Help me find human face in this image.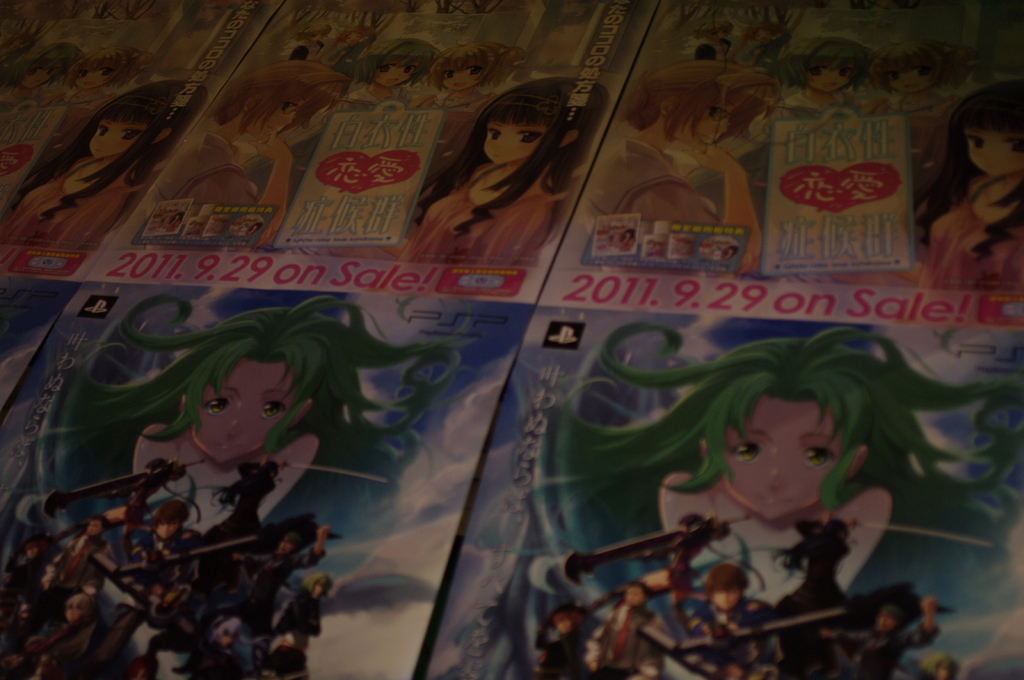
Found it: (x1=803, y1=67, x2=849, y2=94).
